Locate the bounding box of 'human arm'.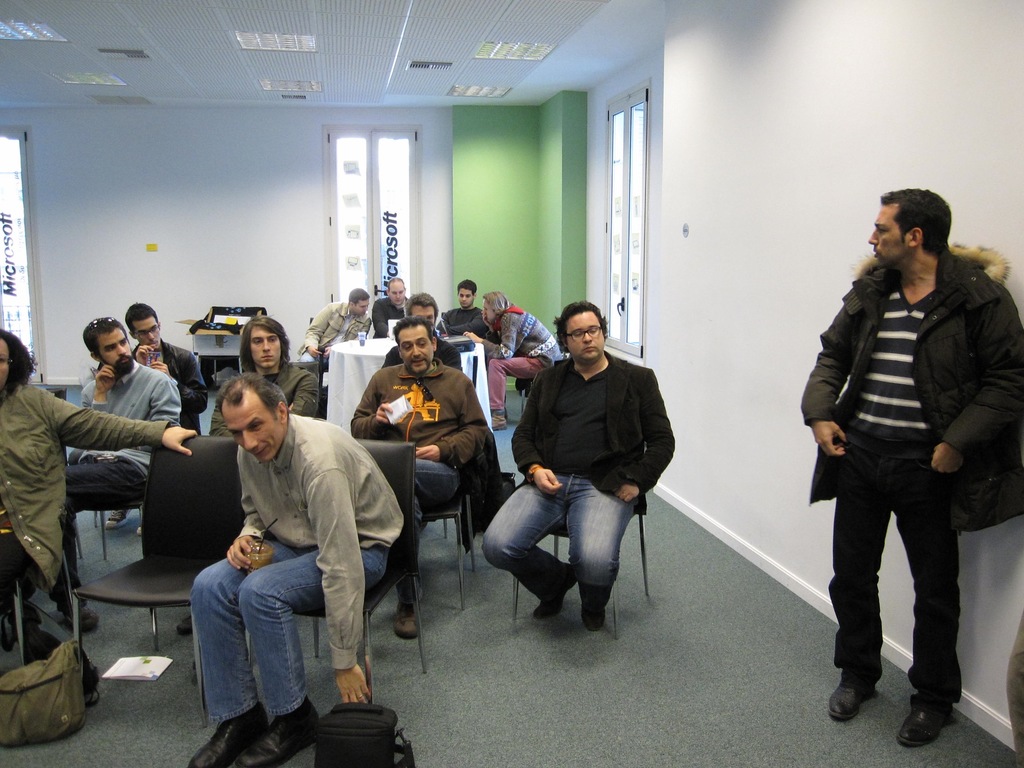
Bounding box: crop(223, 484, 269, 573).
